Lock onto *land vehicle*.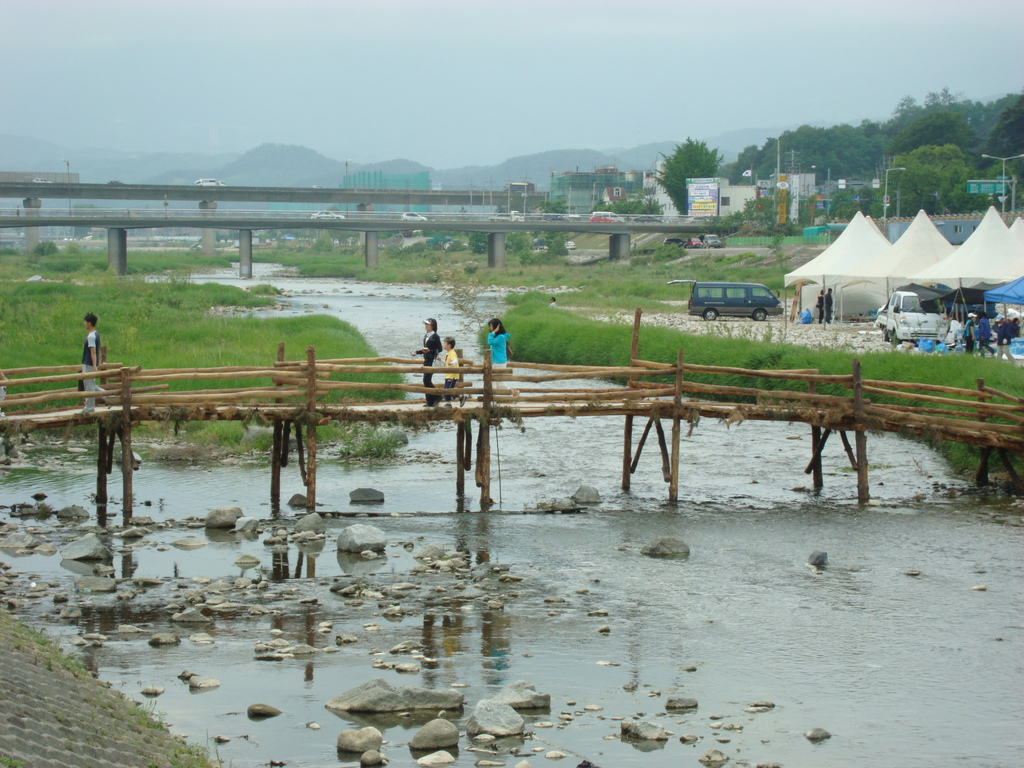
Locked: region(670, 280, 785, 323).
